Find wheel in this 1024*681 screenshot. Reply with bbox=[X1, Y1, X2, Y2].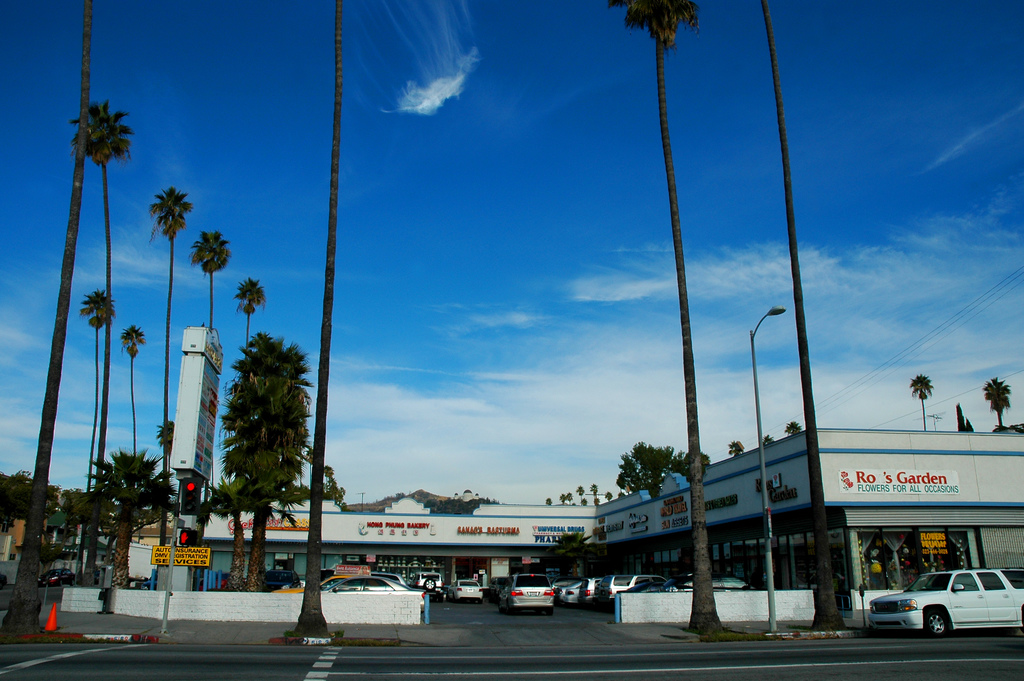
bbox=[546, 609, 557, 619].
